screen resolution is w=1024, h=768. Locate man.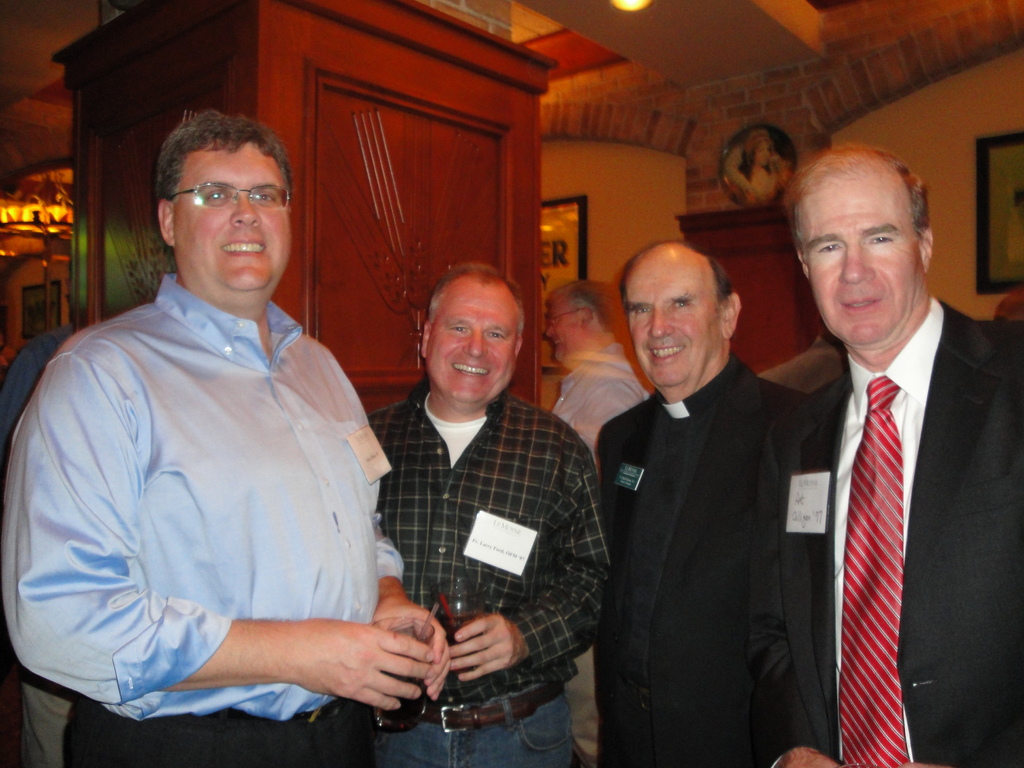
rect(593, 241, 810, 767).
